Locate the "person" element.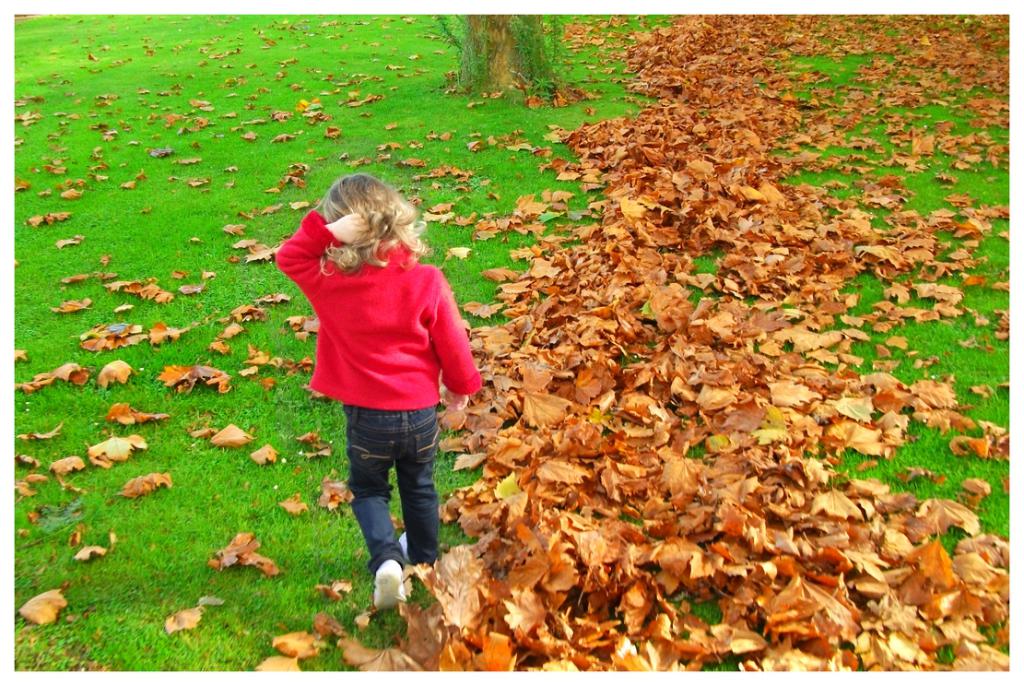
Element bbox: x1=270, y1=167, x2=470, y2=602.
